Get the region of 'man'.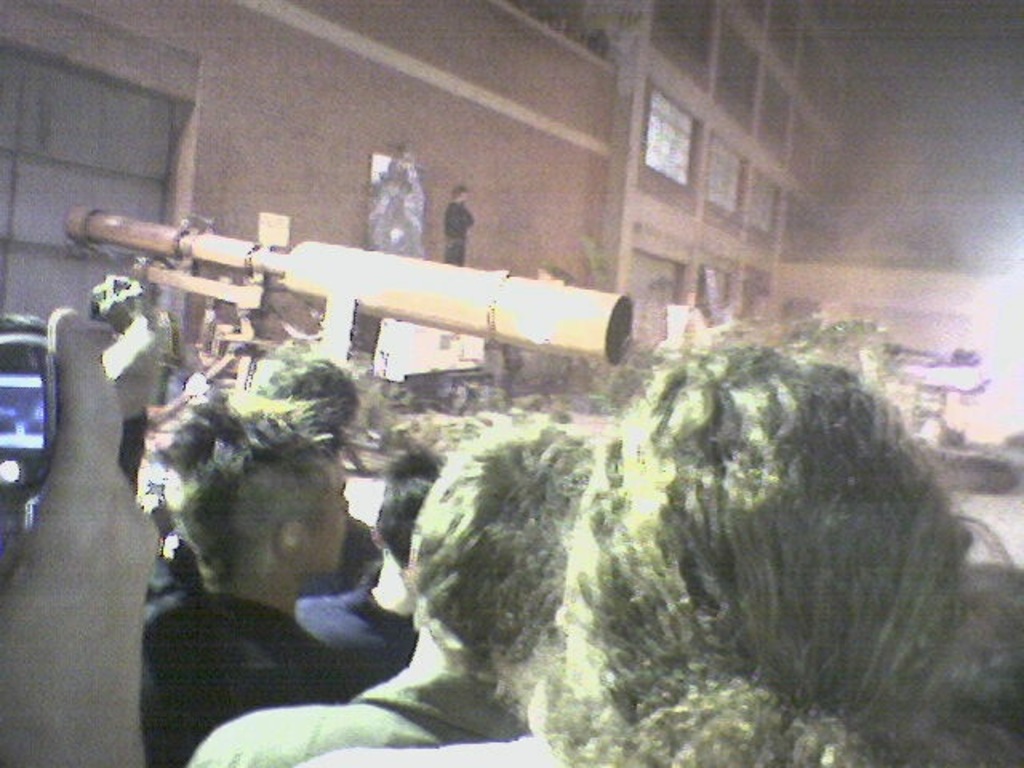
<region>240, 347, 381, 590</region>.
